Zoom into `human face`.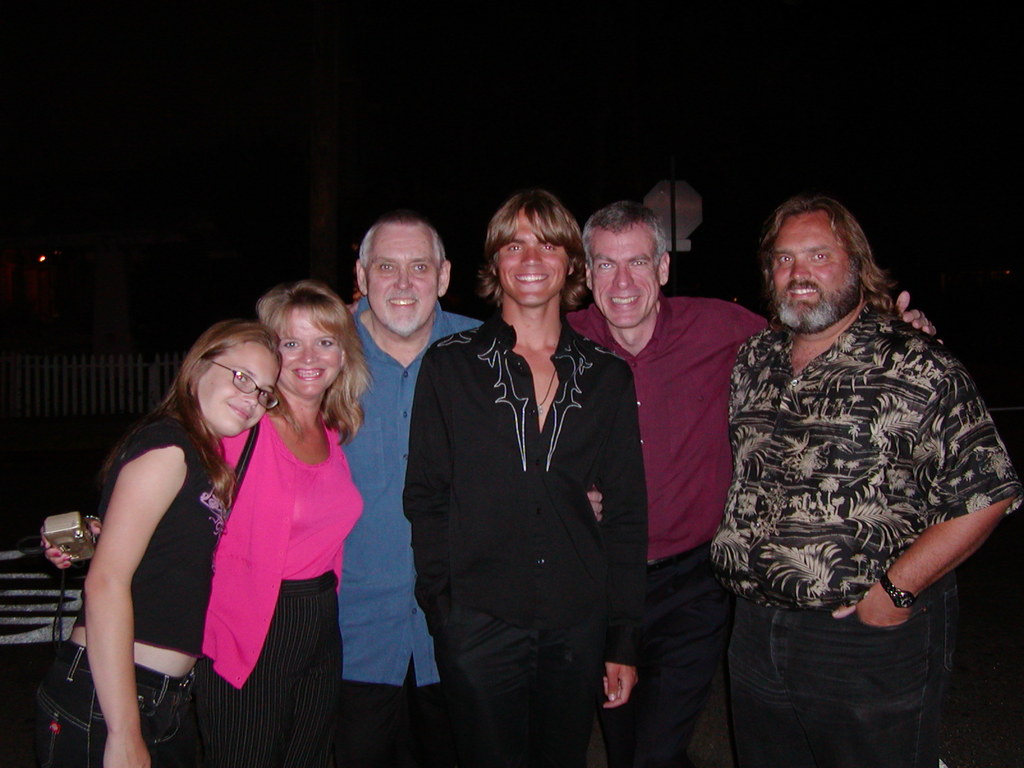
Zoom target: {"left": 591, "top": 224, "right": 659, "bottom": 323}.
